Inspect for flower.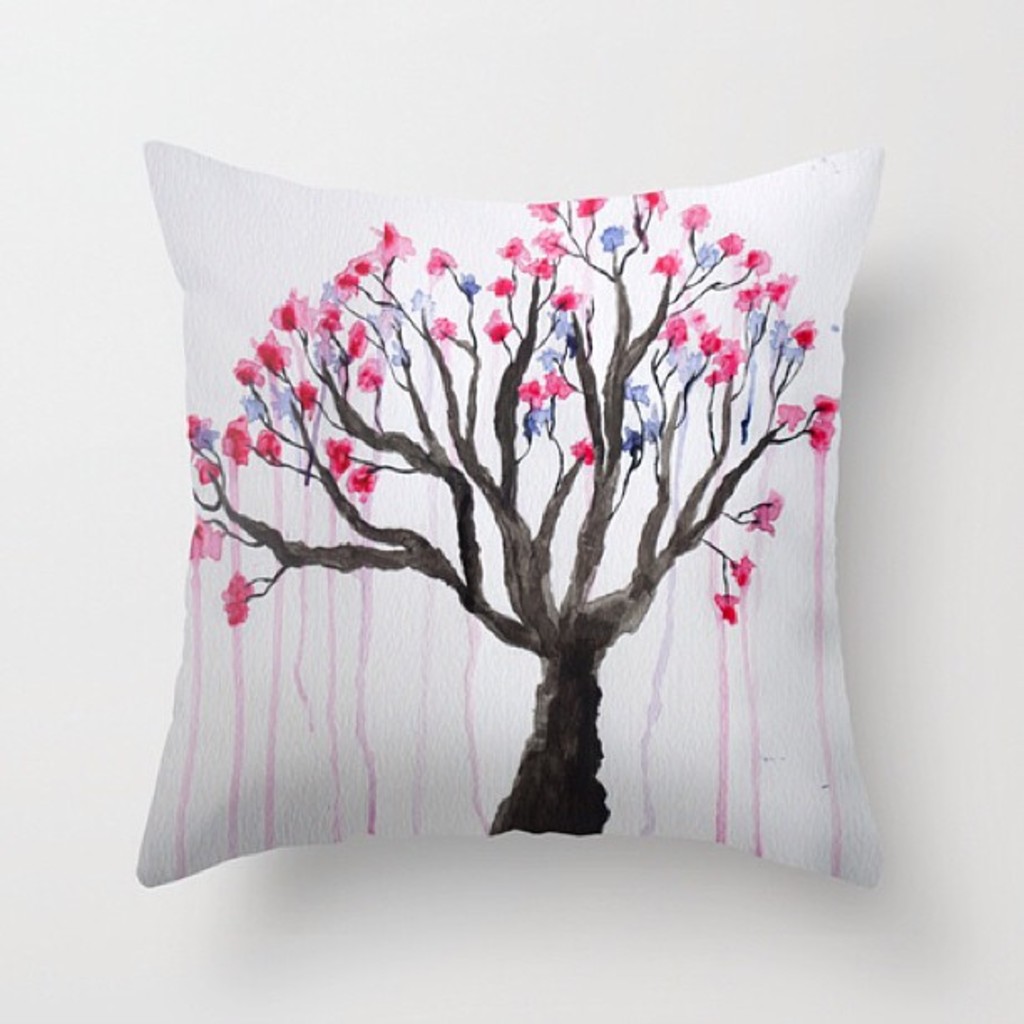
Inspection: 714, 587, 745, 627.
